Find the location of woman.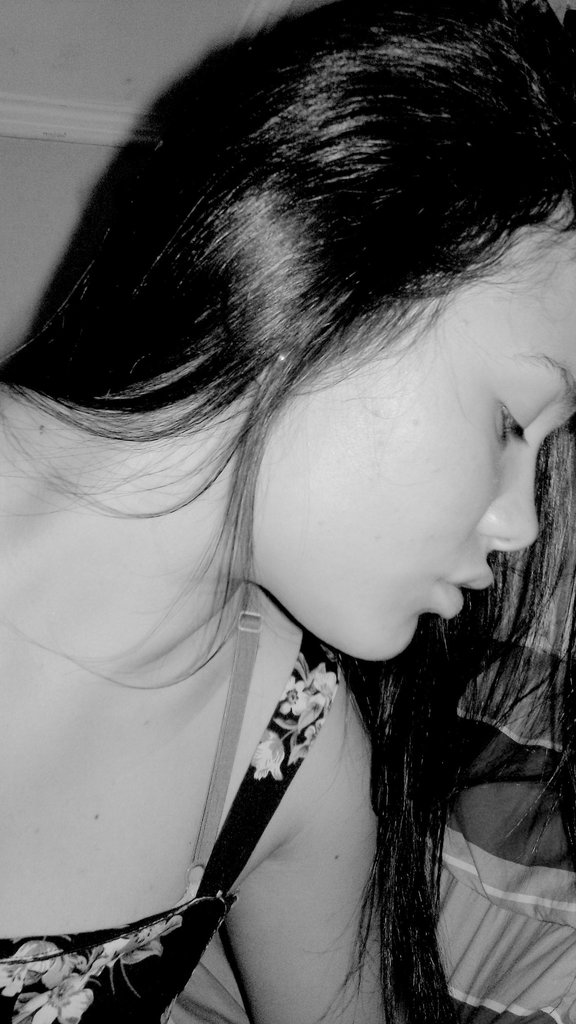
Location: bbox=[20, 10, 564, 1023].
